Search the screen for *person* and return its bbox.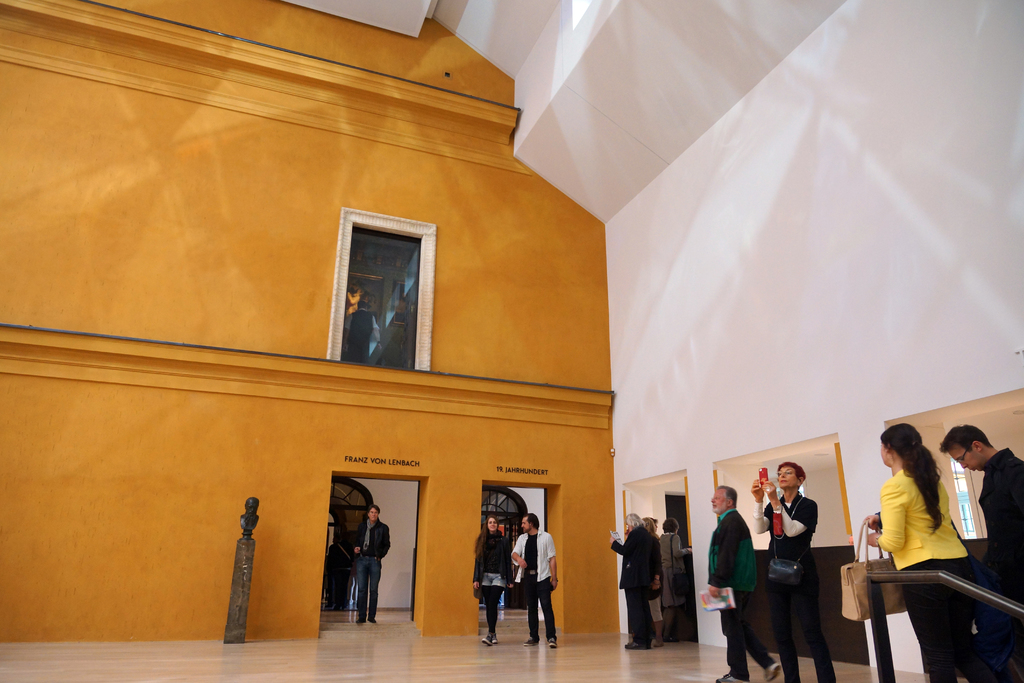
Found: x1=939, y1=422, x2=1023, y2=682.
